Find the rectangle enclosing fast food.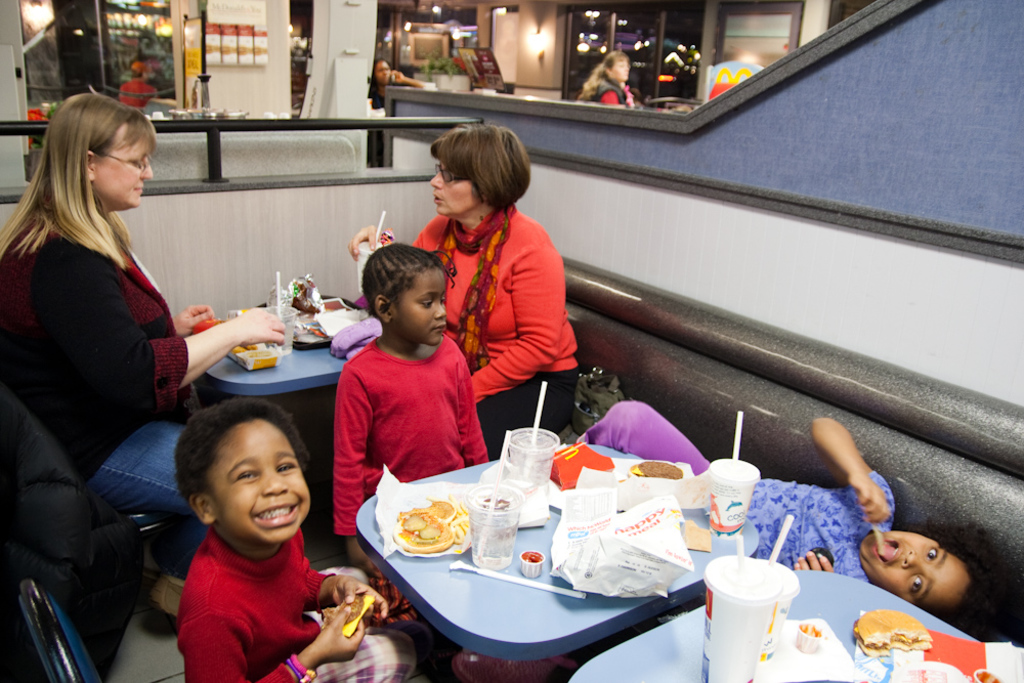
{"left": 855, "top": 611, "right": 934, "bottom": 655}.
